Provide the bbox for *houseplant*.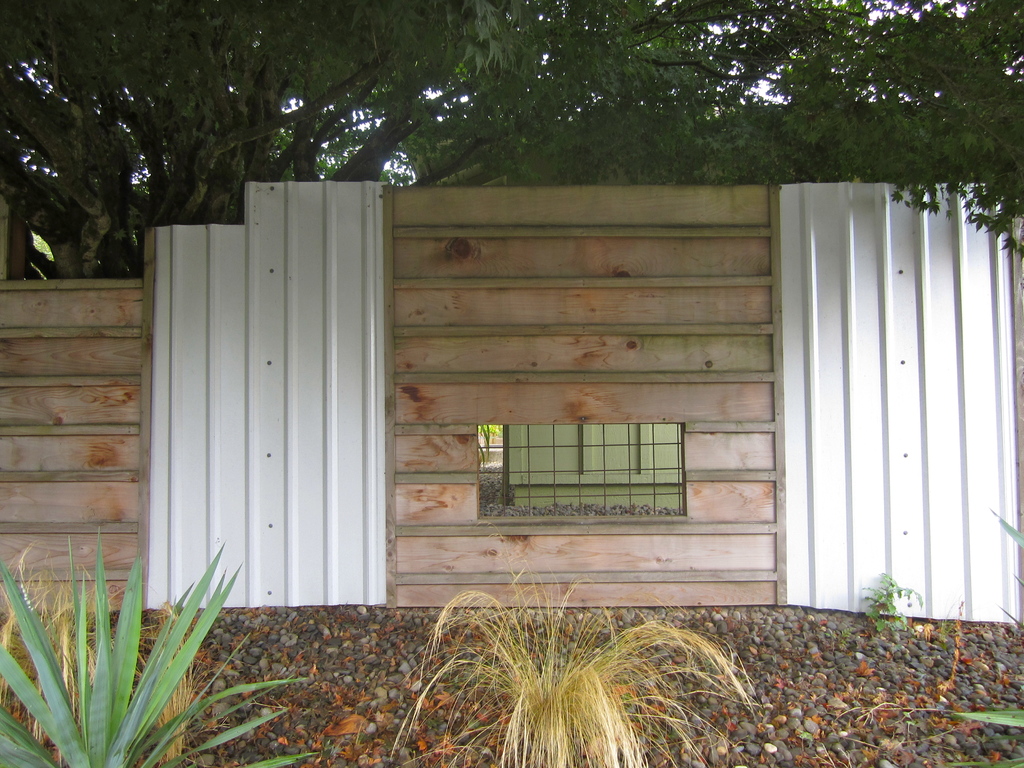
rect(0, 512, 324, 767).
